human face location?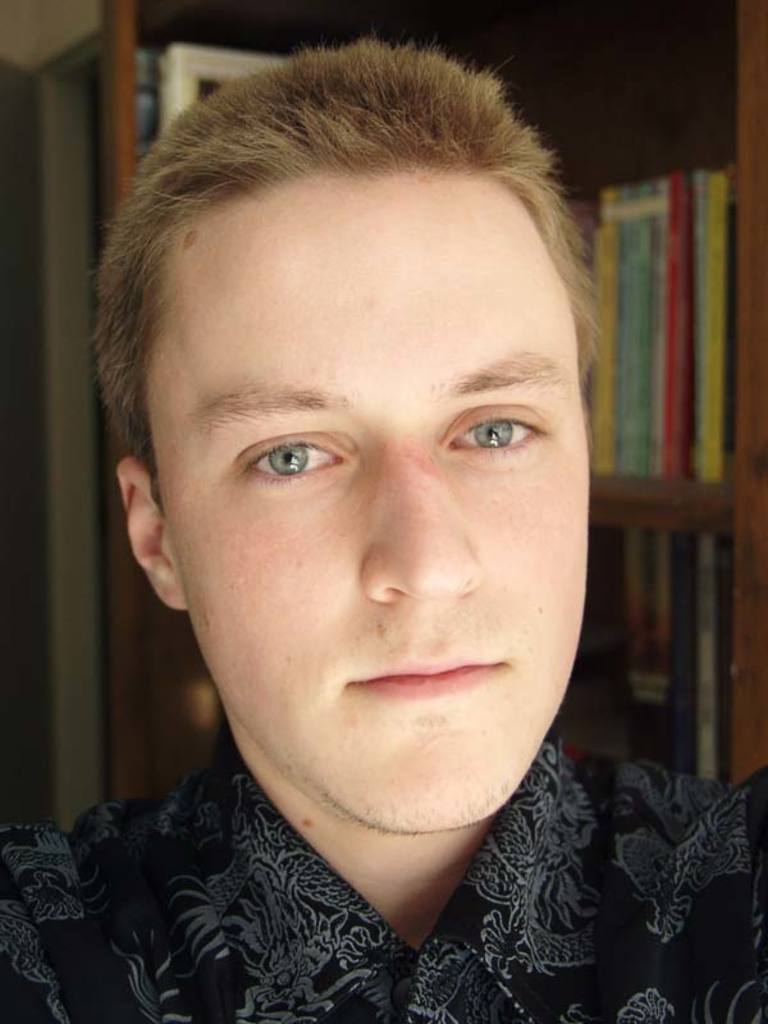
<box>148,173,575,833</box>
